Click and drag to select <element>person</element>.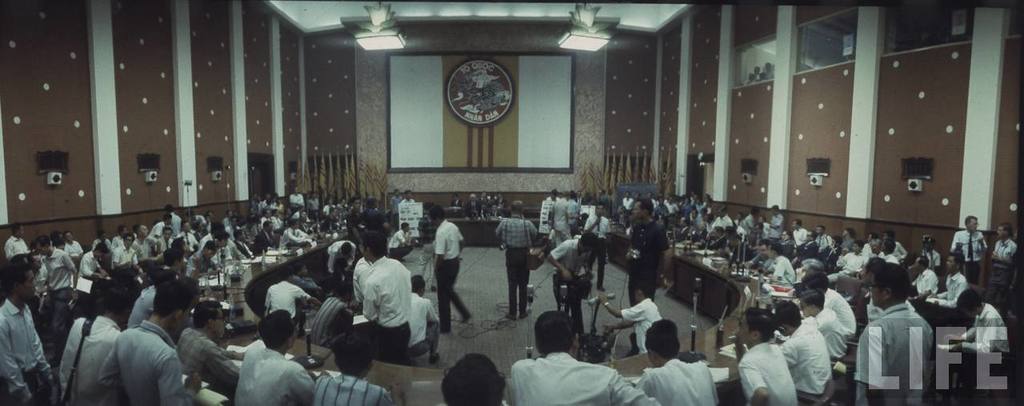
Selection: {"x1": 596, "y1": 280, "x2": 665, "y2": 360}.
